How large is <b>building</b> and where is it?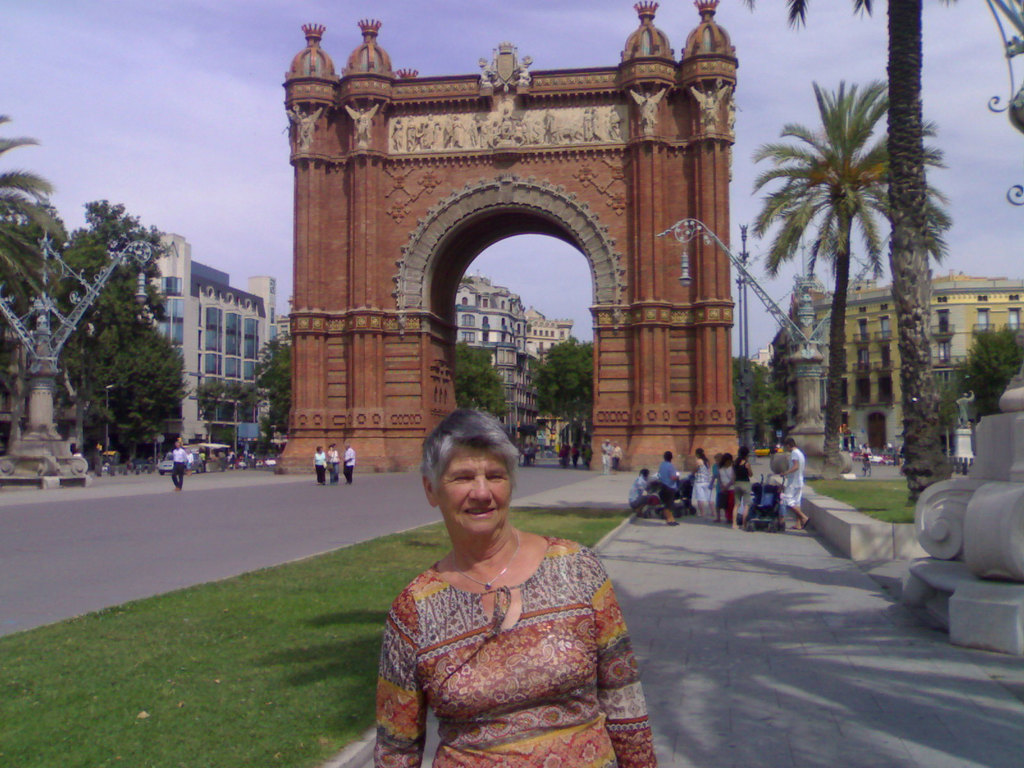
Bounding box: bbox(467, 342, 539, 442).
